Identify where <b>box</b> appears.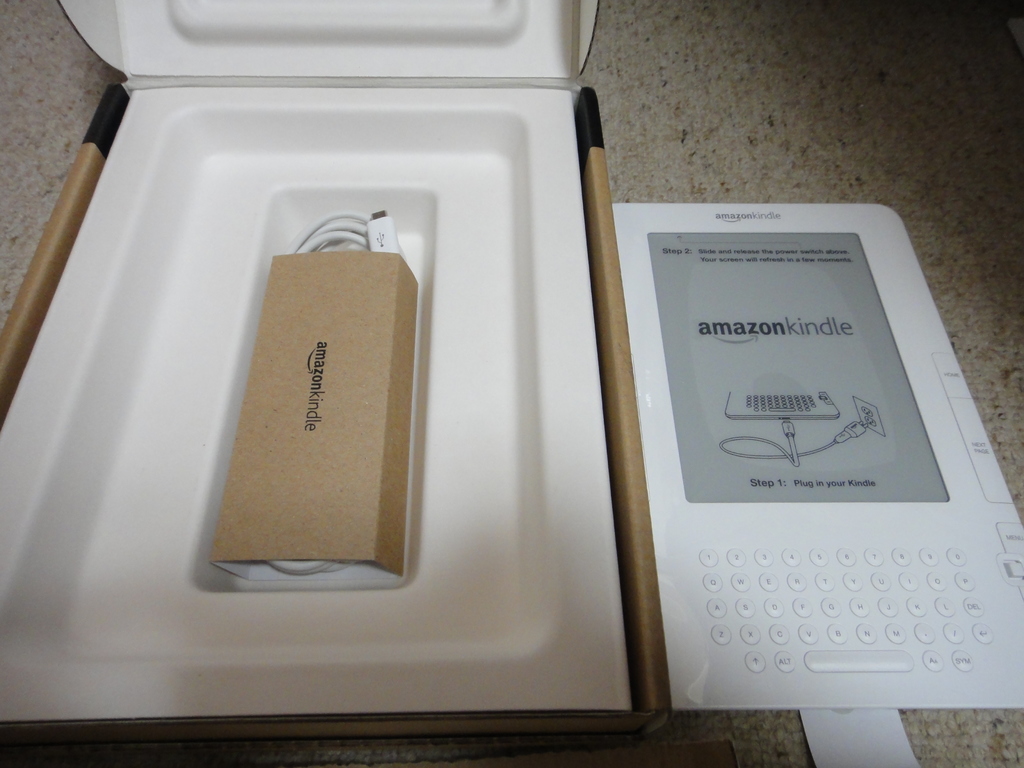
Appears at [216,216,424,584].
